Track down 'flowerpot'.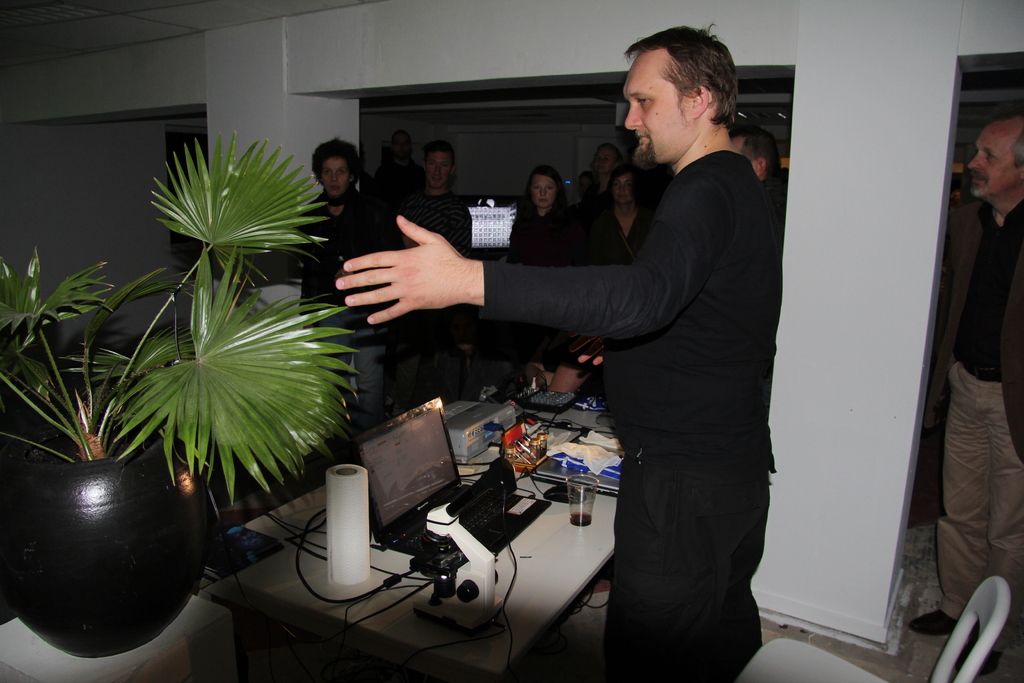
Tracked to left=20, top=386, right=216, bottom=659.
